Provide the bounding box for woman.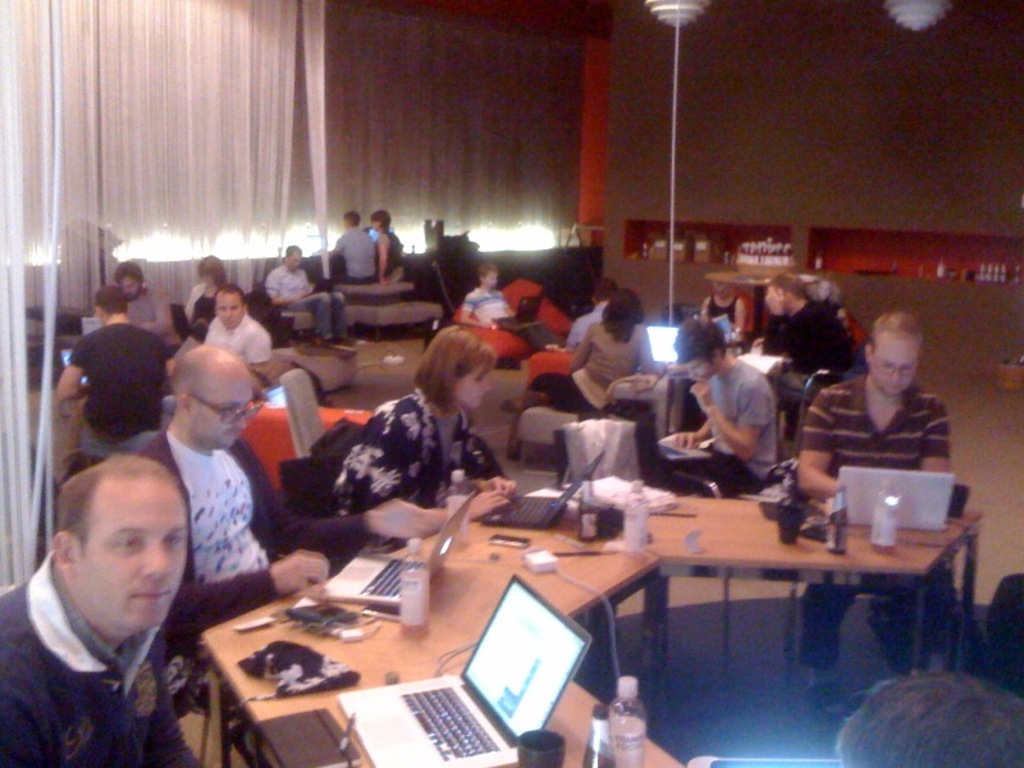
select_region(163, 252, 232, 358).
